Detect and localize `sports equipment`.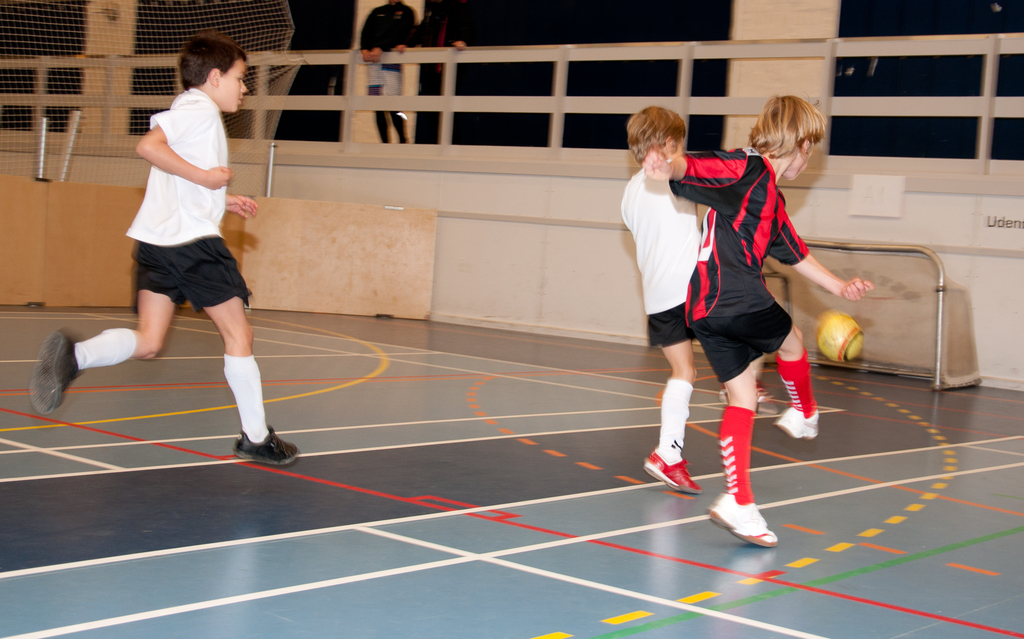
Localized at <box>819,310,863,357</box>.
